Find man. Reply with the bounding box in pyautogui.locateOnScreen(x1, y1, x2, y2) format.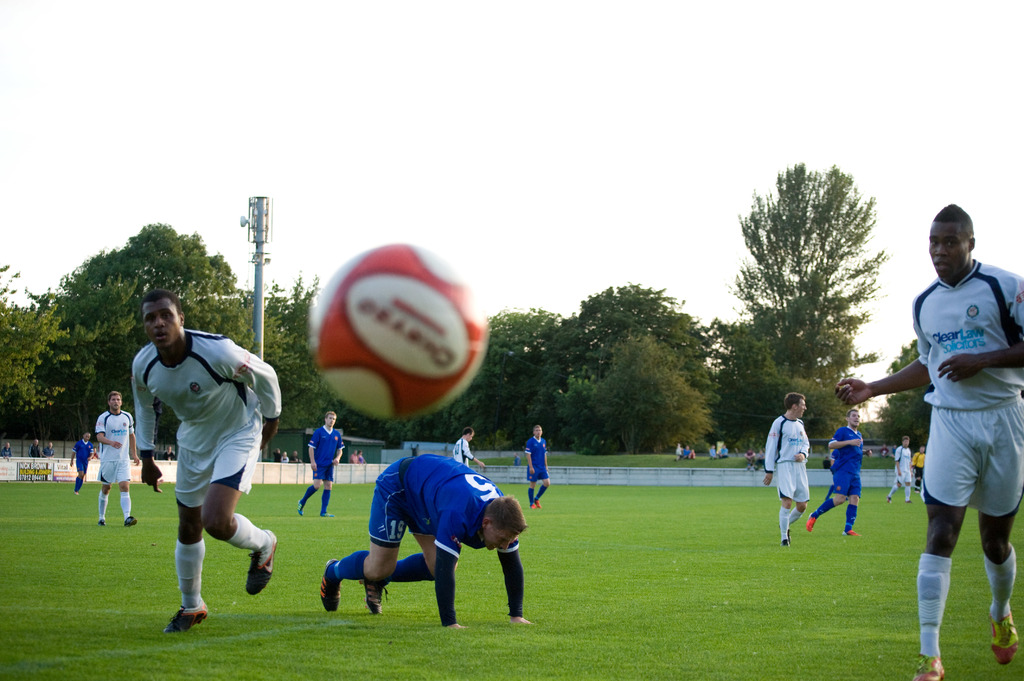
pyautogui.locateOnScreen(763, 394, 810, 546).
